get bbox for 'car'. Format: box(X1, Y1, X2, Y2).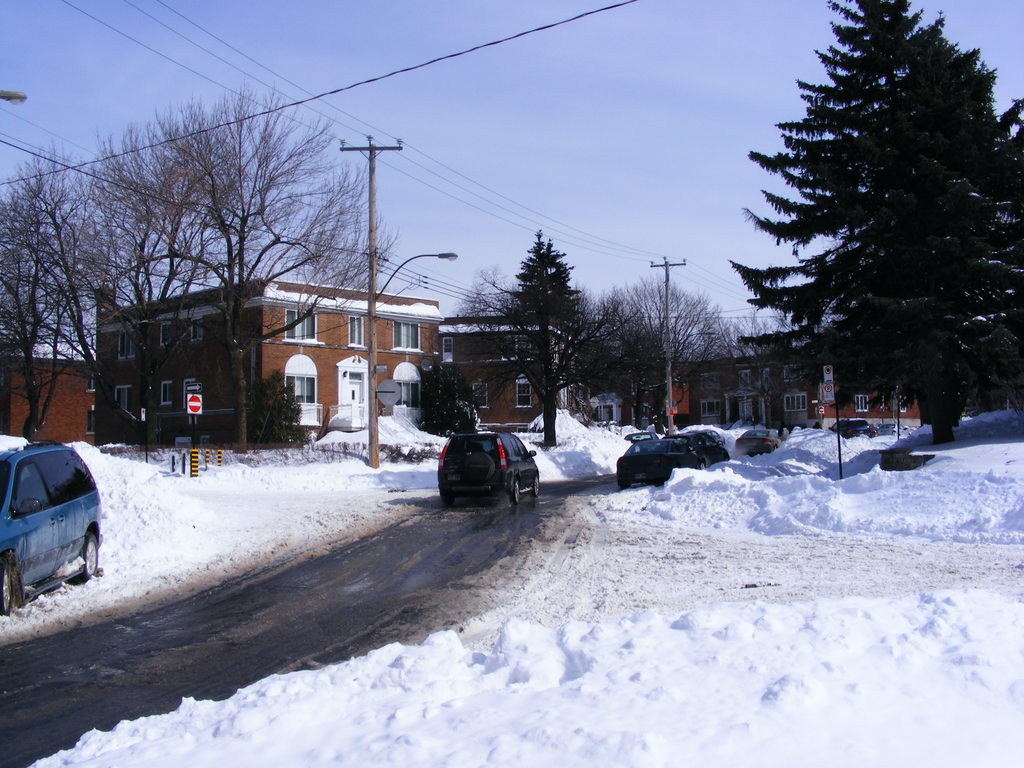
box(663, 430, 732, 468).
